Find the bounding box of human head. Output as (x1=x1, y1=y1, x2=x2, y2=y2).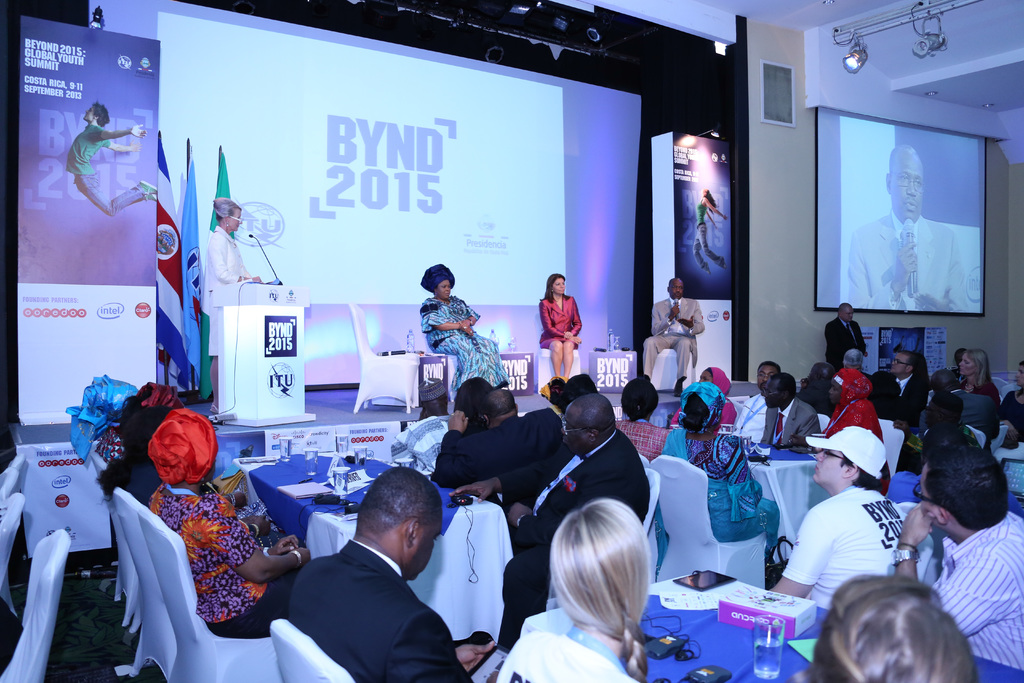
(x1=890, y1=142, x2=921, y2=226).
